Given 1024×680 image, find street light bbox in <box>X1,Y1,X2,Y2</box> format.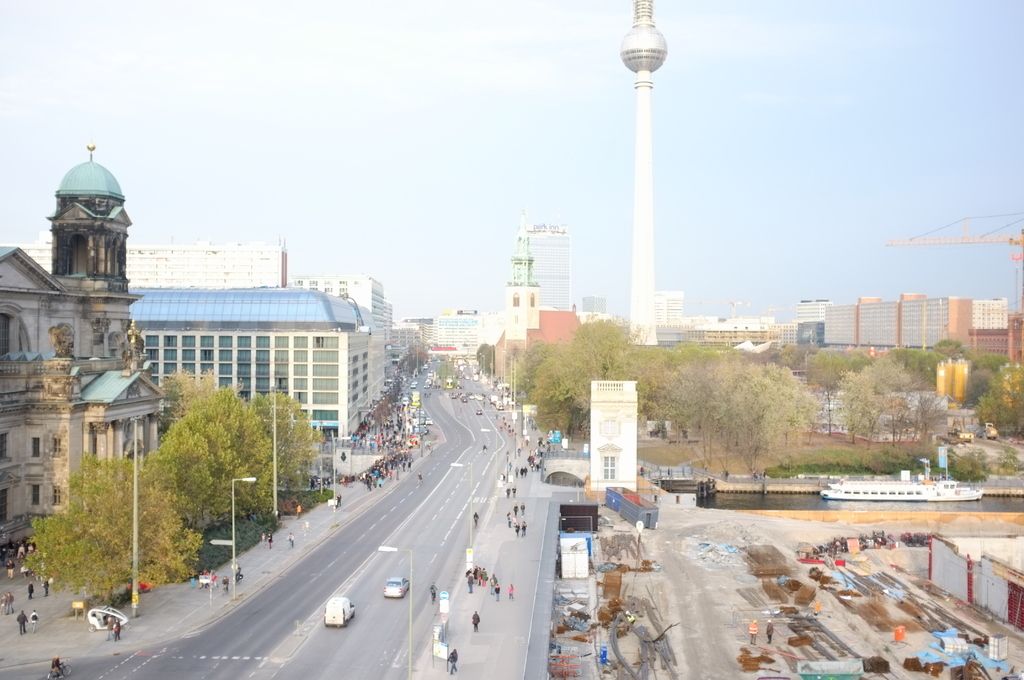
<box>269,384,279,524</box>.
